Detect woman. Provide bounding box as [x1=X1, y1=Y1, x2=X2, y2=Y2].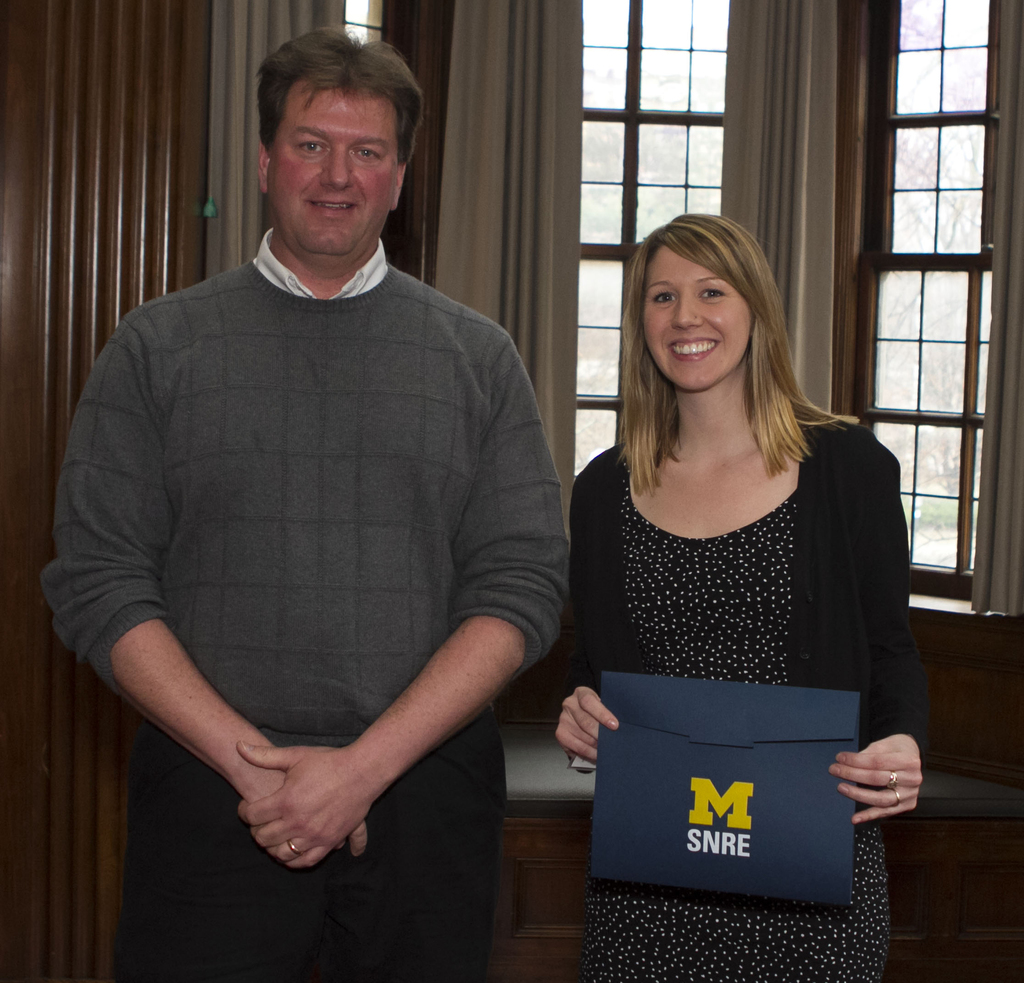
[x1=525, y1=138, x2=929, y2=982].
